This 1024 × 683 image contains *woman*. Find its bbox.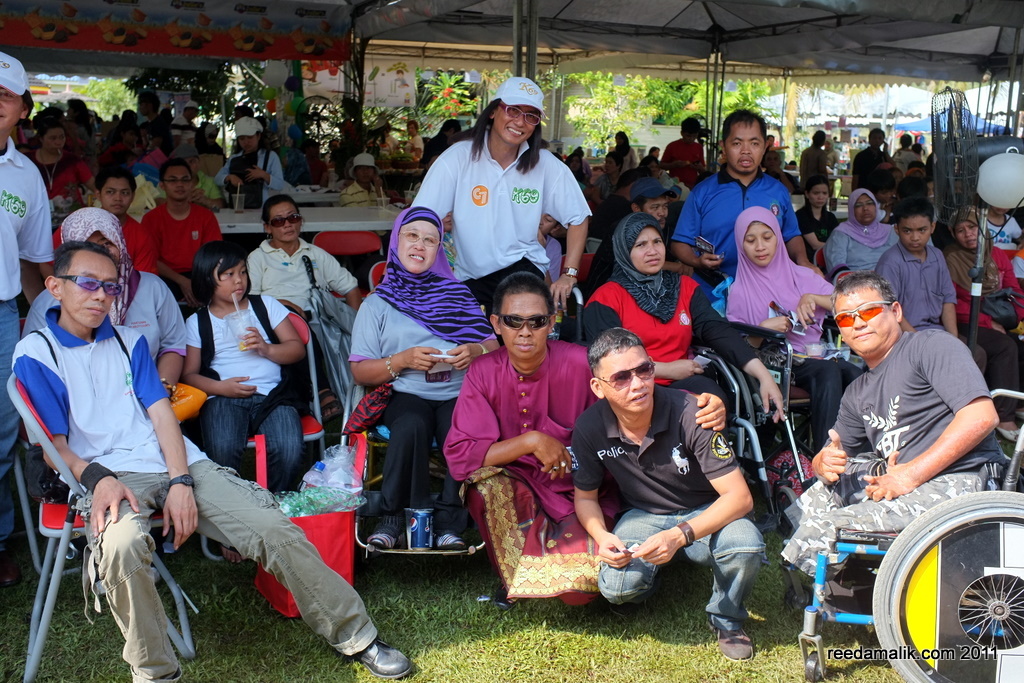
pyautogui.locateOnScreen(793, 176, 849, 255).
